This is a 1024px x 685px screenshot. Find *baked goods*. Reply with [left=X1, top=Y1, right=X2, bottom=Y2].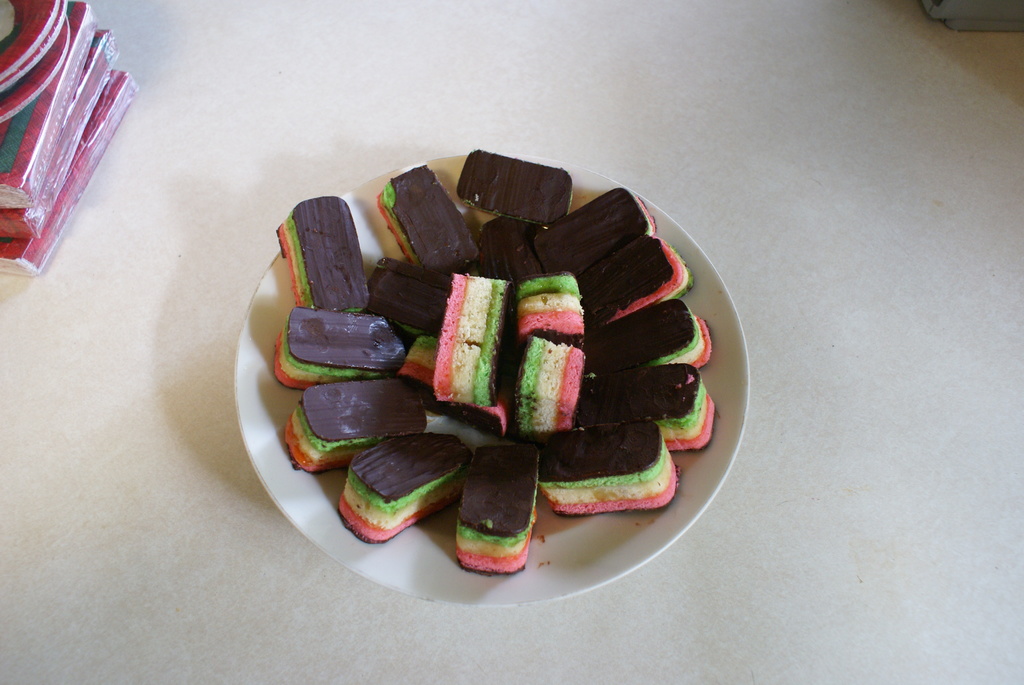
[left=473, top=214, right=546, bottom=293].
